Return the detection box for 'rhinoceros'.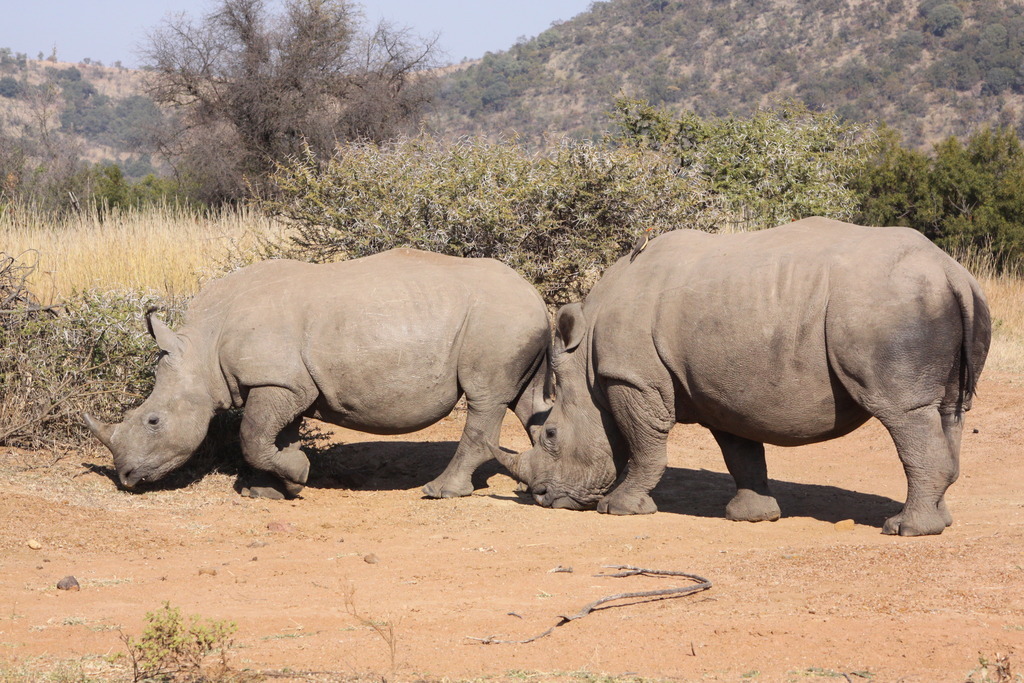
crop(466, 213, 992, 536).
